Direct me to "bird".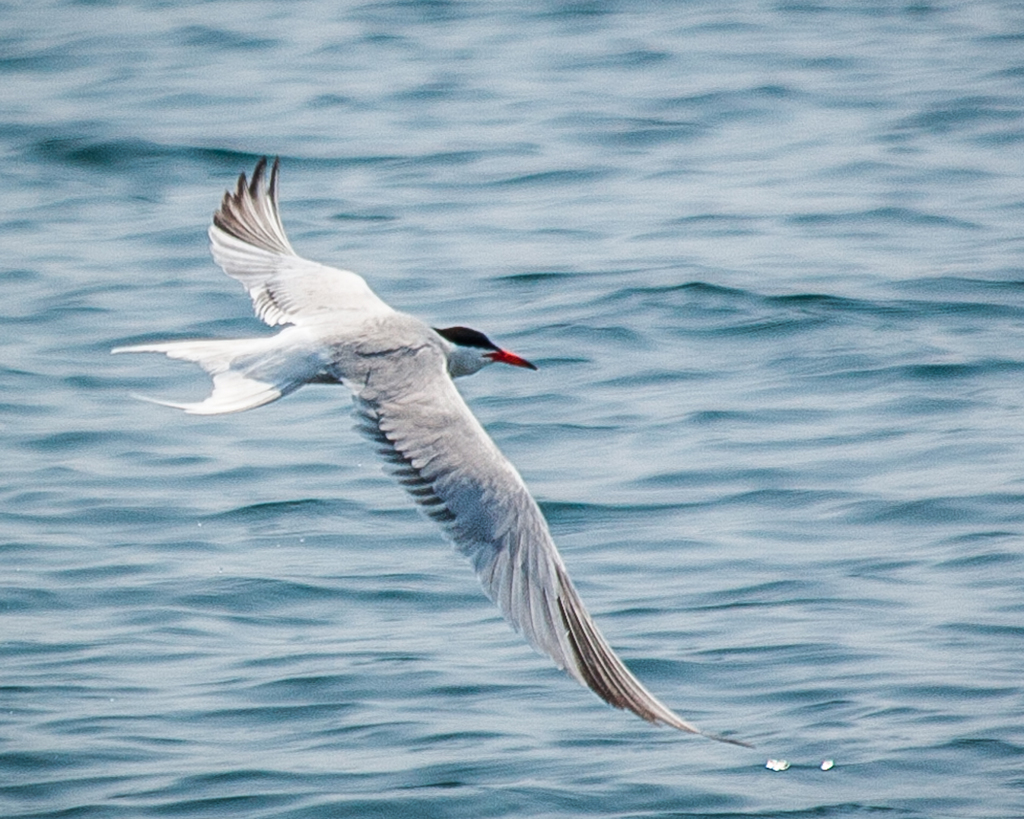
Direction: (left=152, top=217, right=668, bottom=731).
